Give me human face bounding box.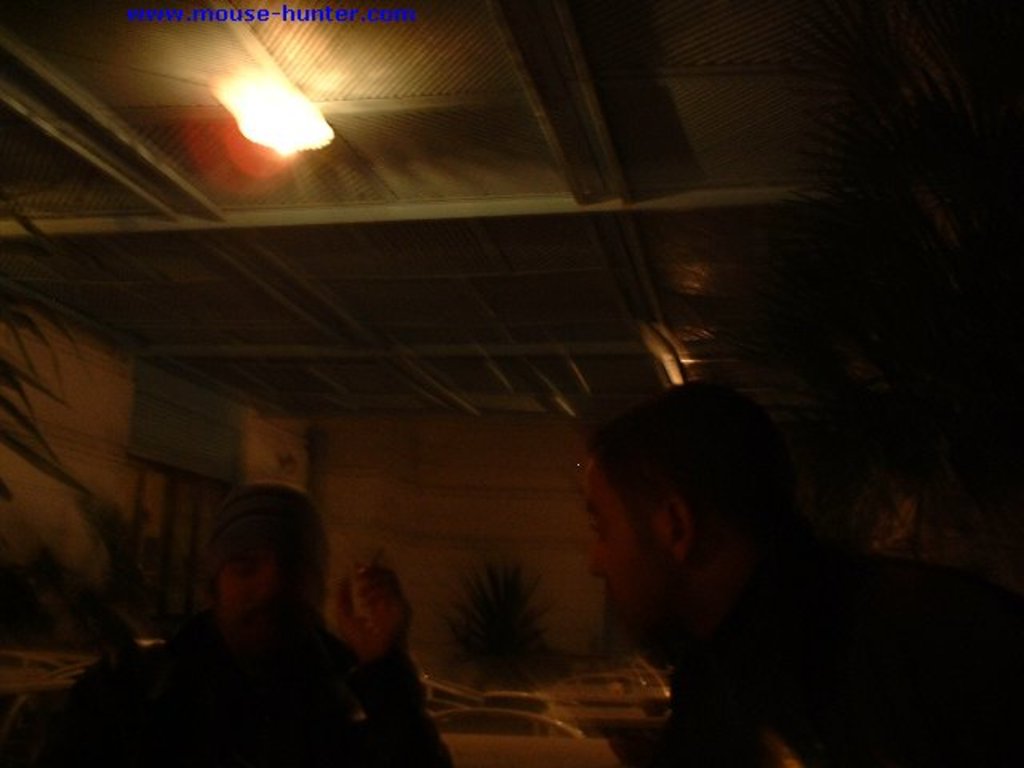
bbox=(581, 448, 669, 627).
